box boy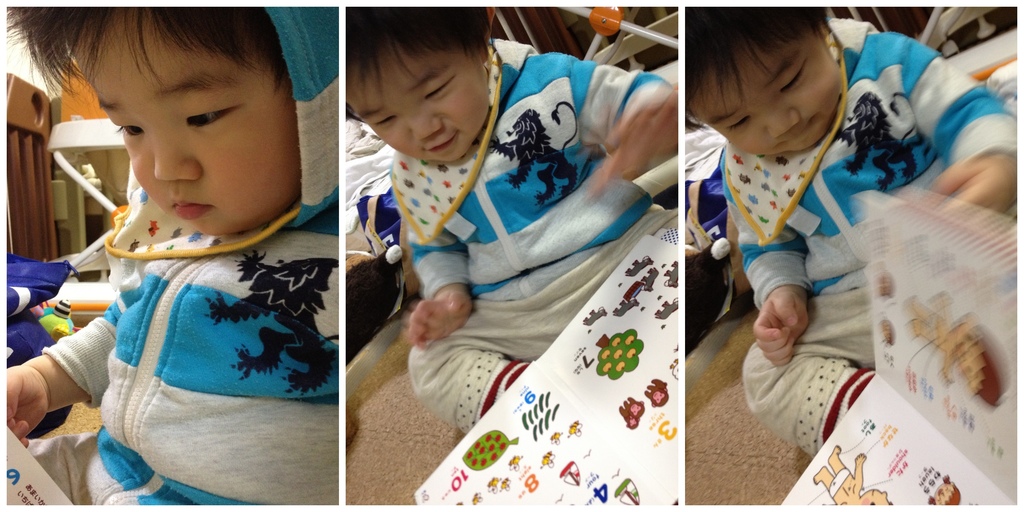
BBox(684, 6, 1020, 458)
